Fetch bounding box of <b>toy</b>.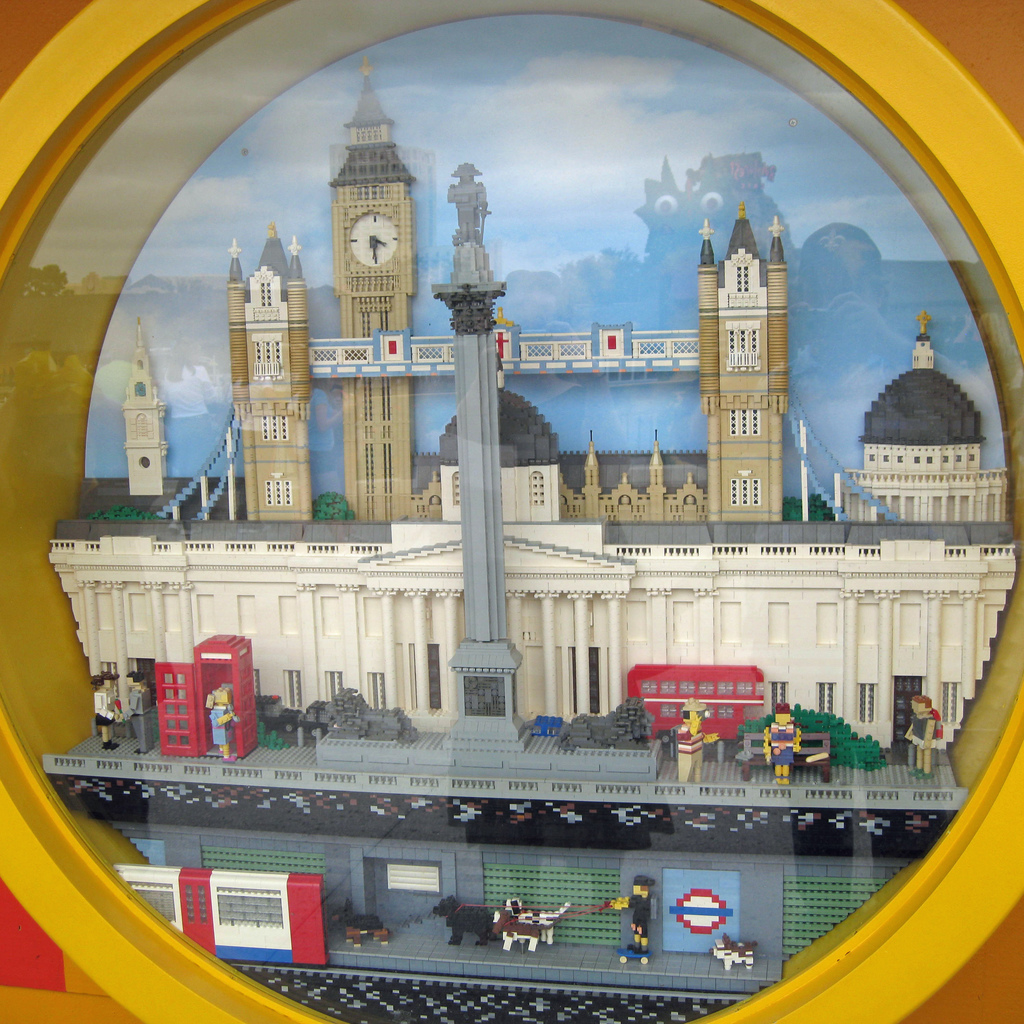
Bbox: x1=678 y1=703 x2=719 y2=785.
